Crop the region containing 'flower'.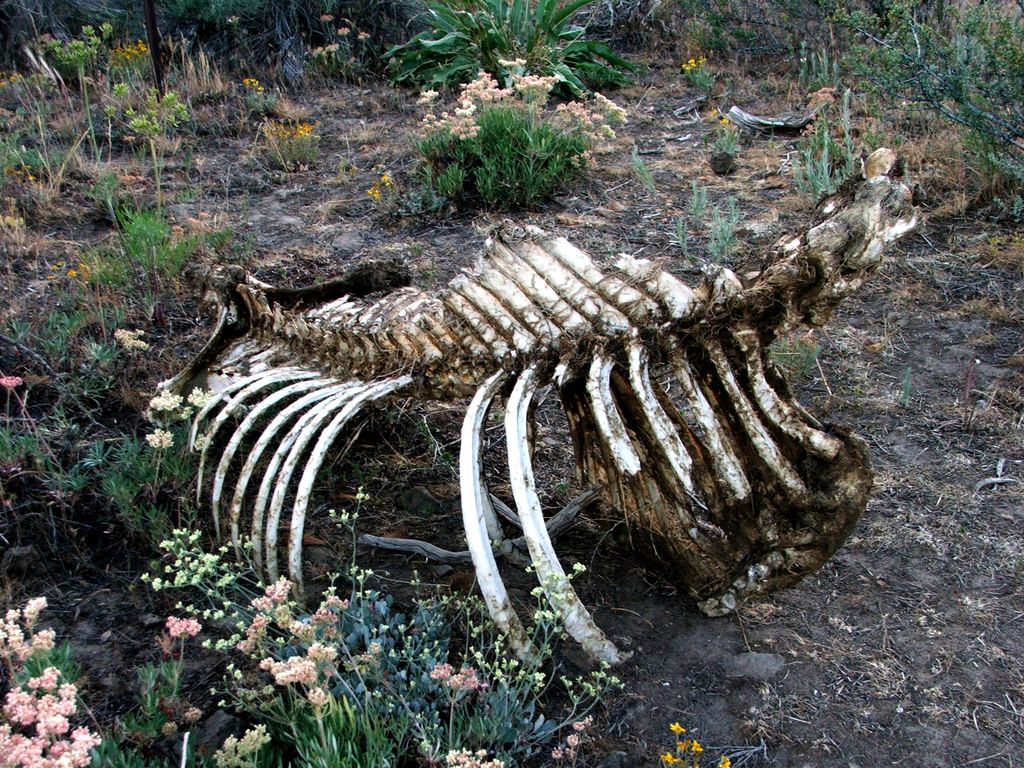
Crop region: bbox=(458, 65, 516, 106).
